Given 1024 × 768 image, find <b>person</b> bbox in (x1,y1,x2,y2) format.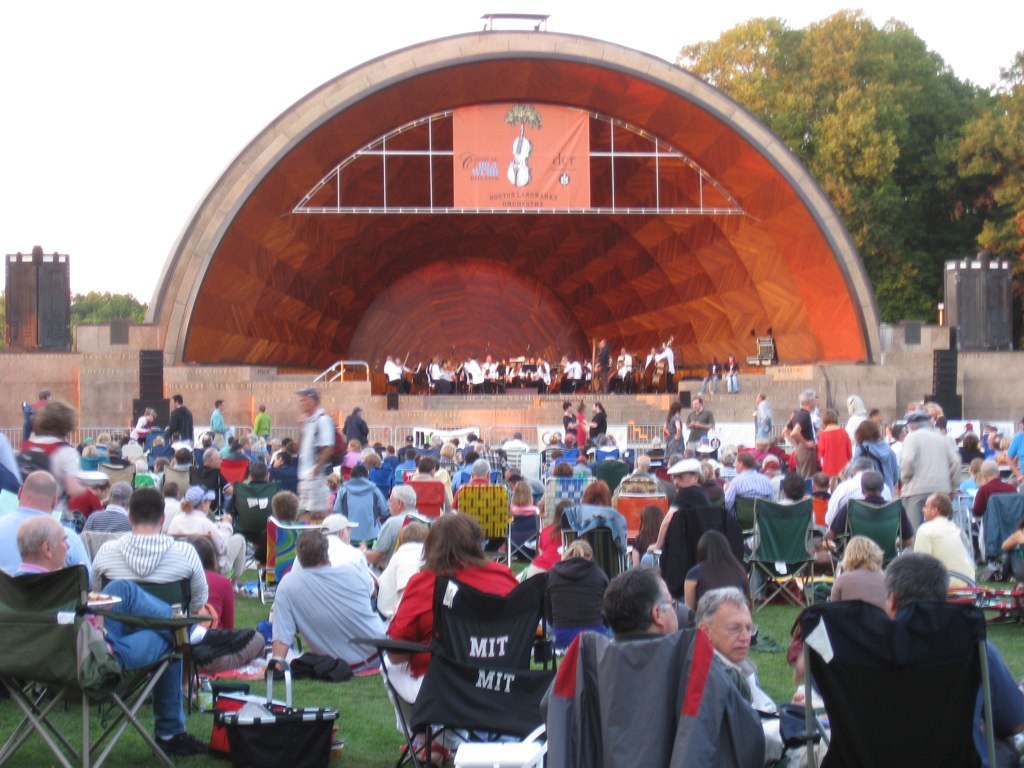
(132,407,152,445).
